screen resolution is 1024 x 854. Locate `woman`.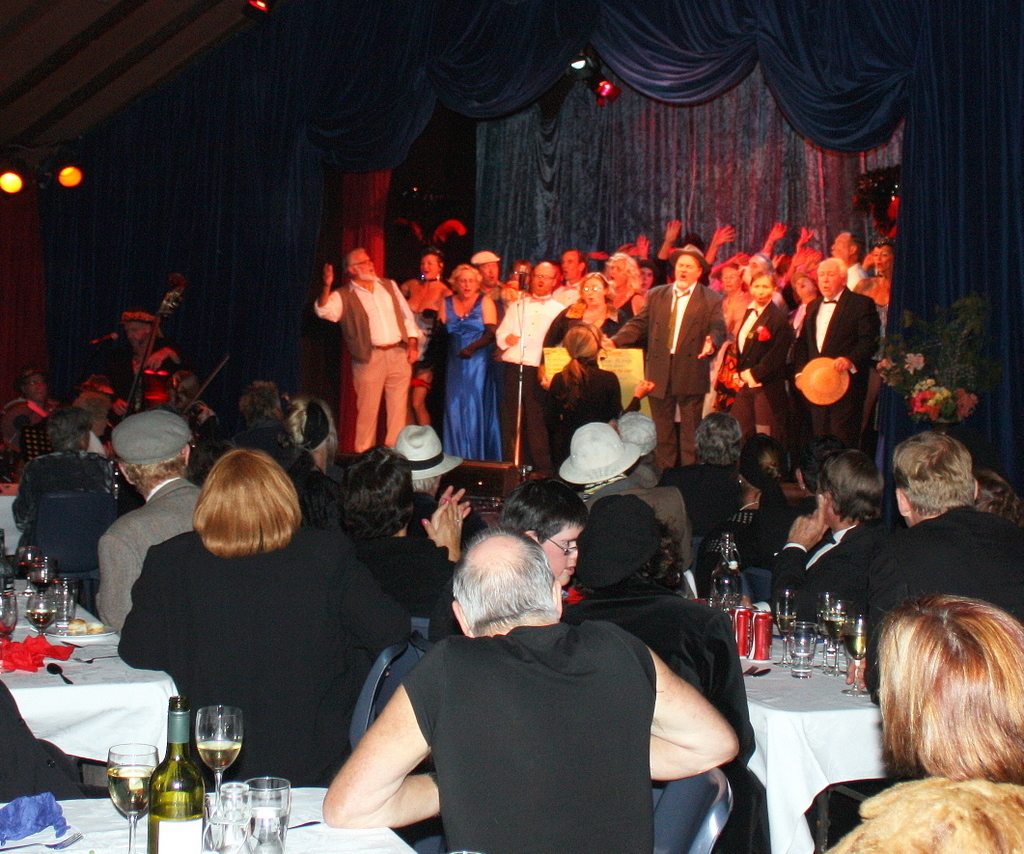
locate(548, 275, 627, 339).
